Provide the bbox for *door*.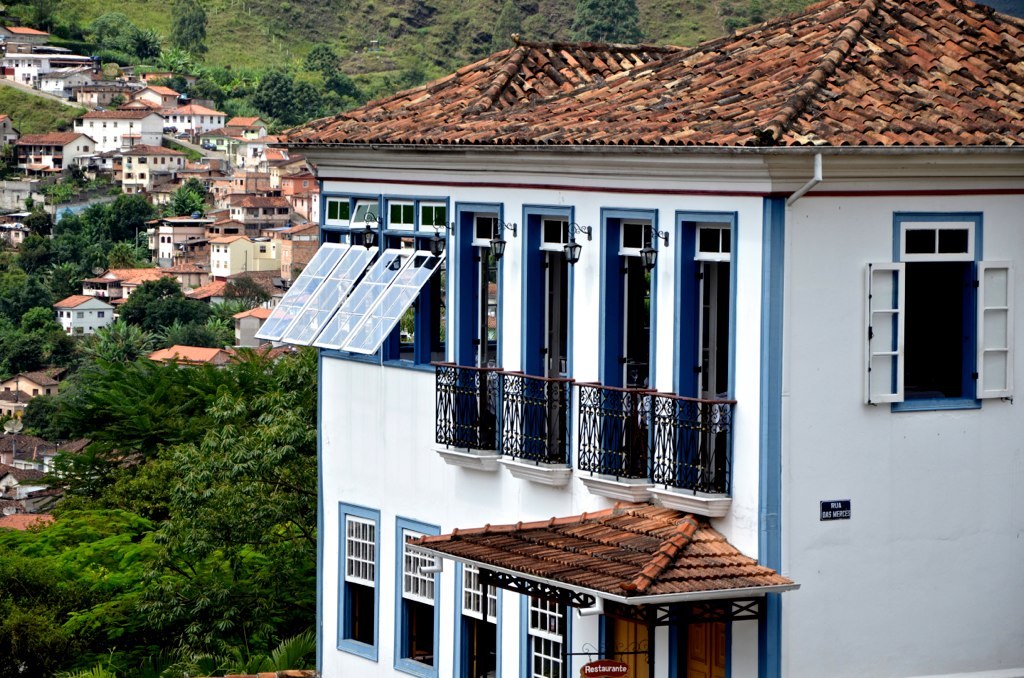
[476,243,489,447].
